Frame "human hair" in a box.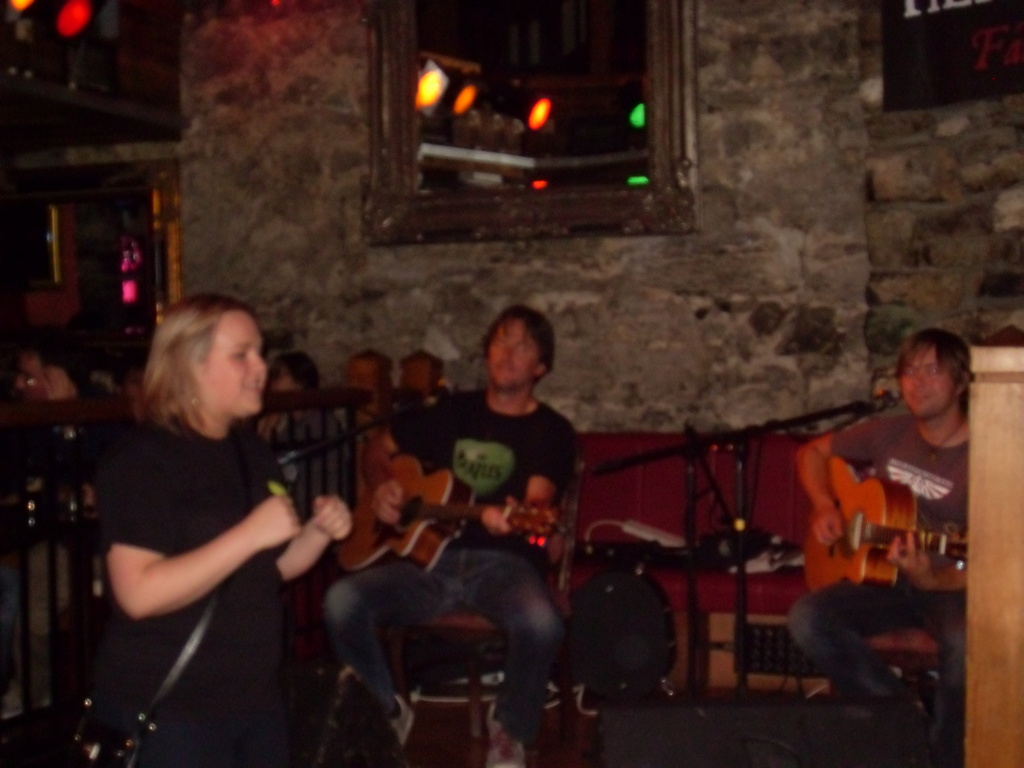
Rect(397, 346, 447, 387).
